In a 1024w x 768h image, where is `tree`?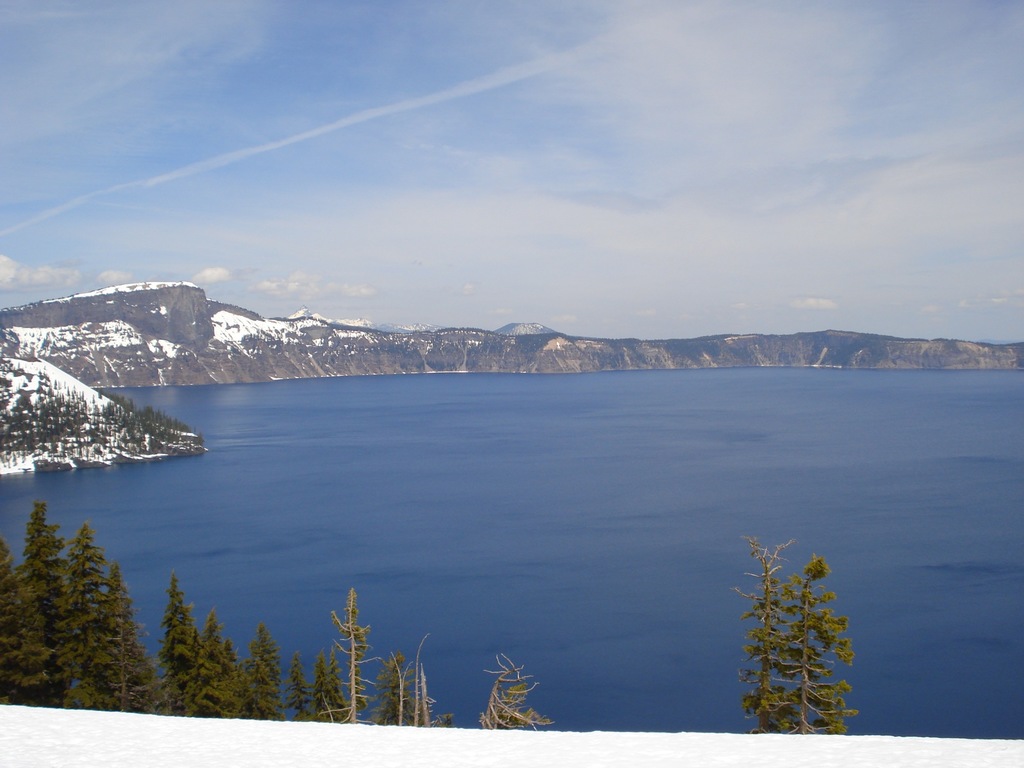
{"left": 187, "top": 609, "right": 254, "bottom": 728}.
